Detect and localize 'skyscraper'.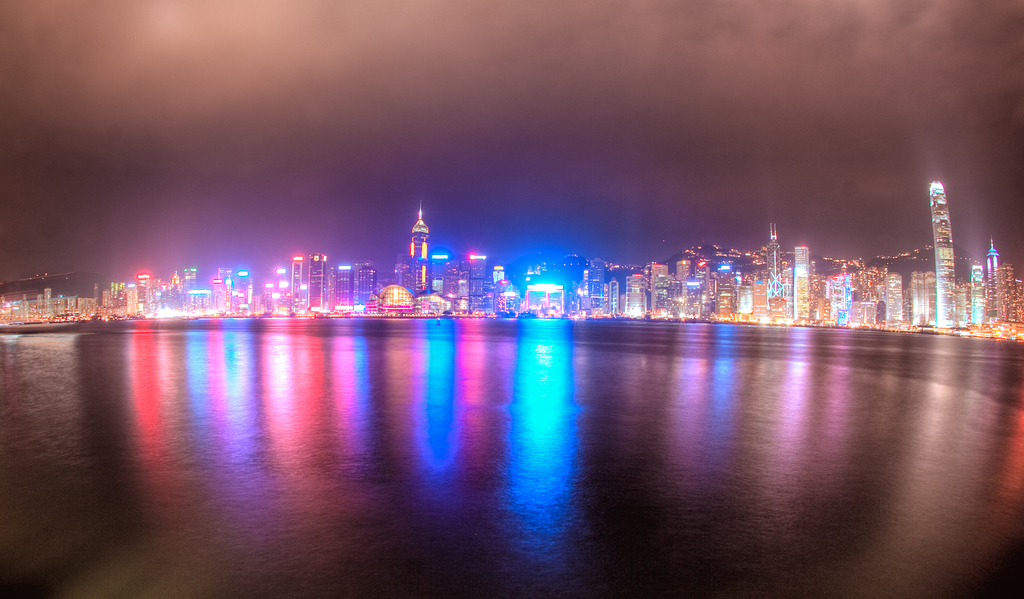
Localized at {"x1": 444, "y1": 256, "x2": 464, "y2": 303}.
